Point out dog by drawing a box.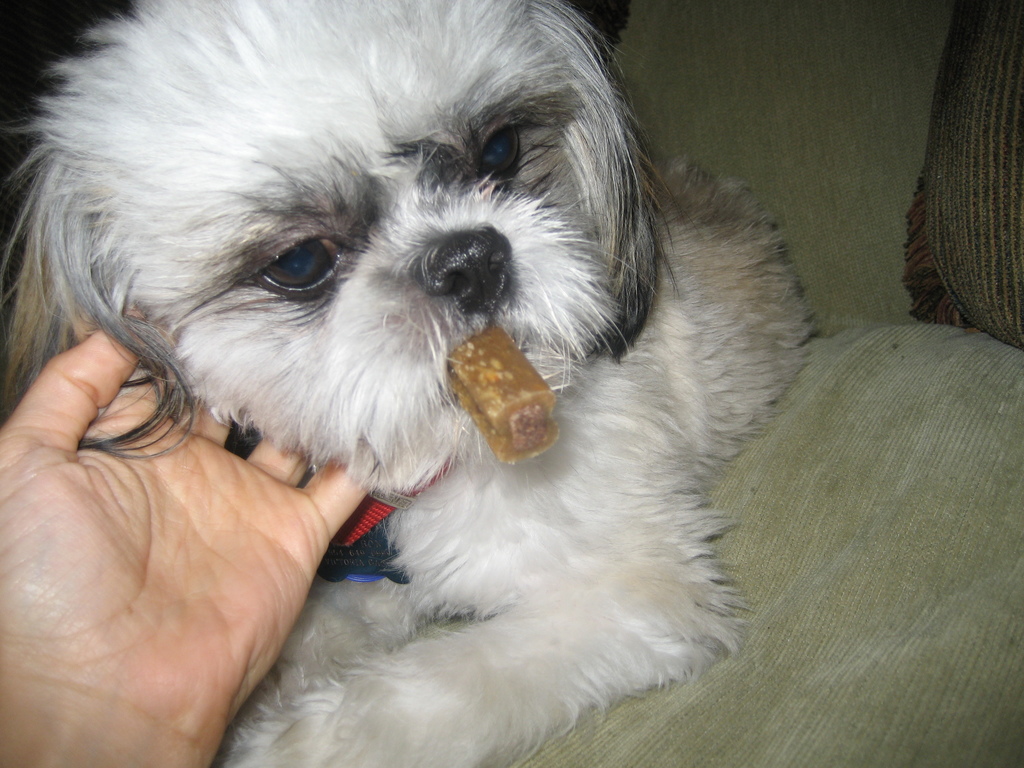
x1=0, y1=0, x2=822, y2=767.
